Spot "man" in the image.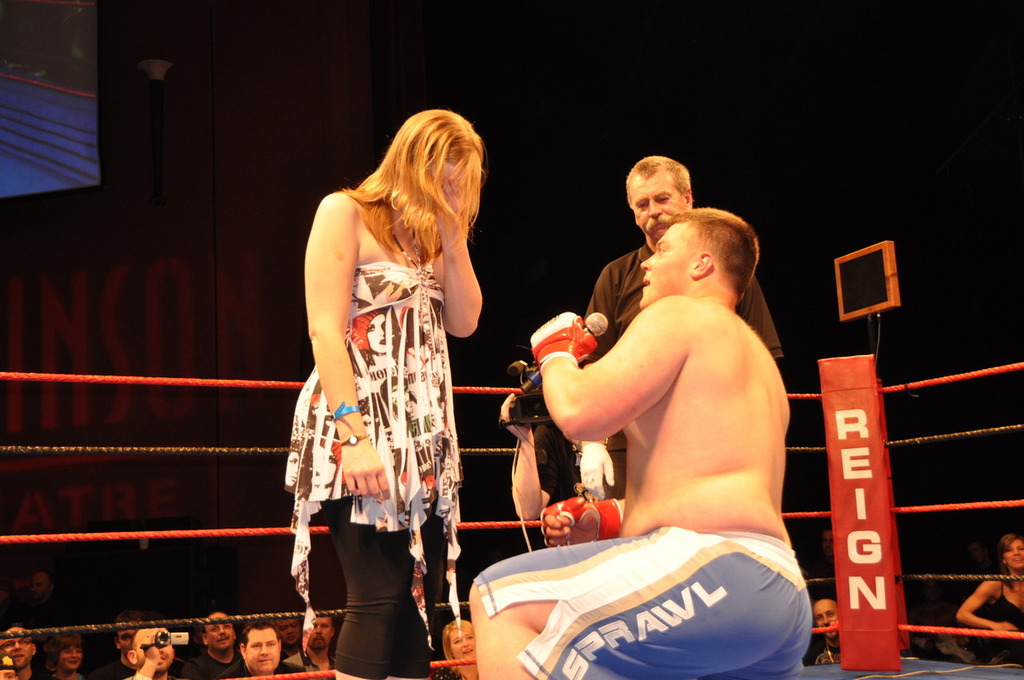
"man" found at [108,613,148,679].
